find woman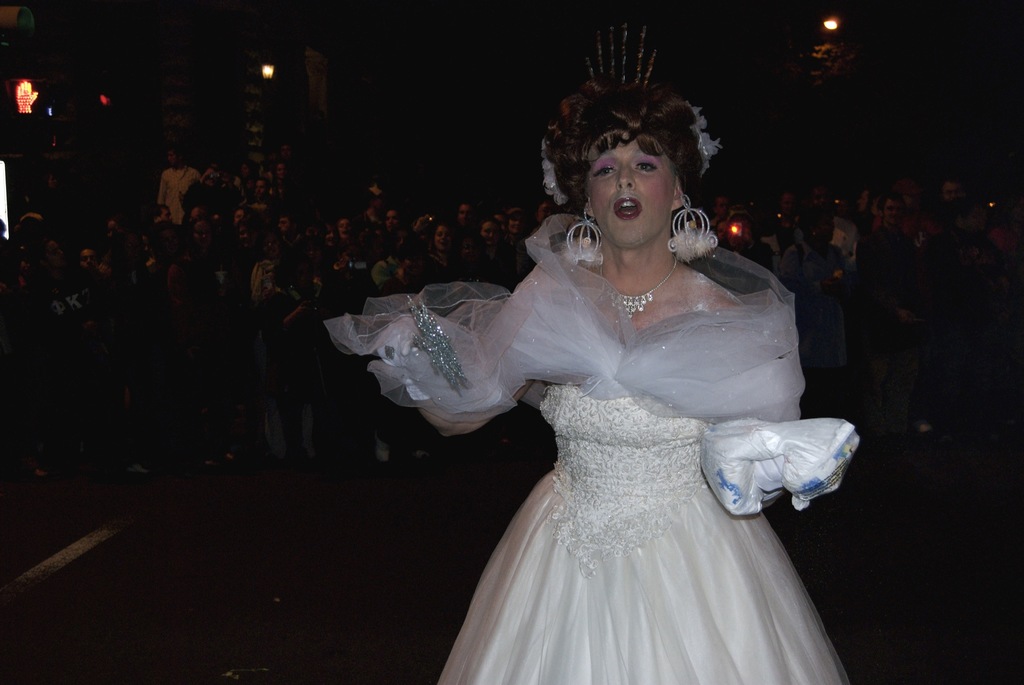
bbox(250, 226, 285, 461)
